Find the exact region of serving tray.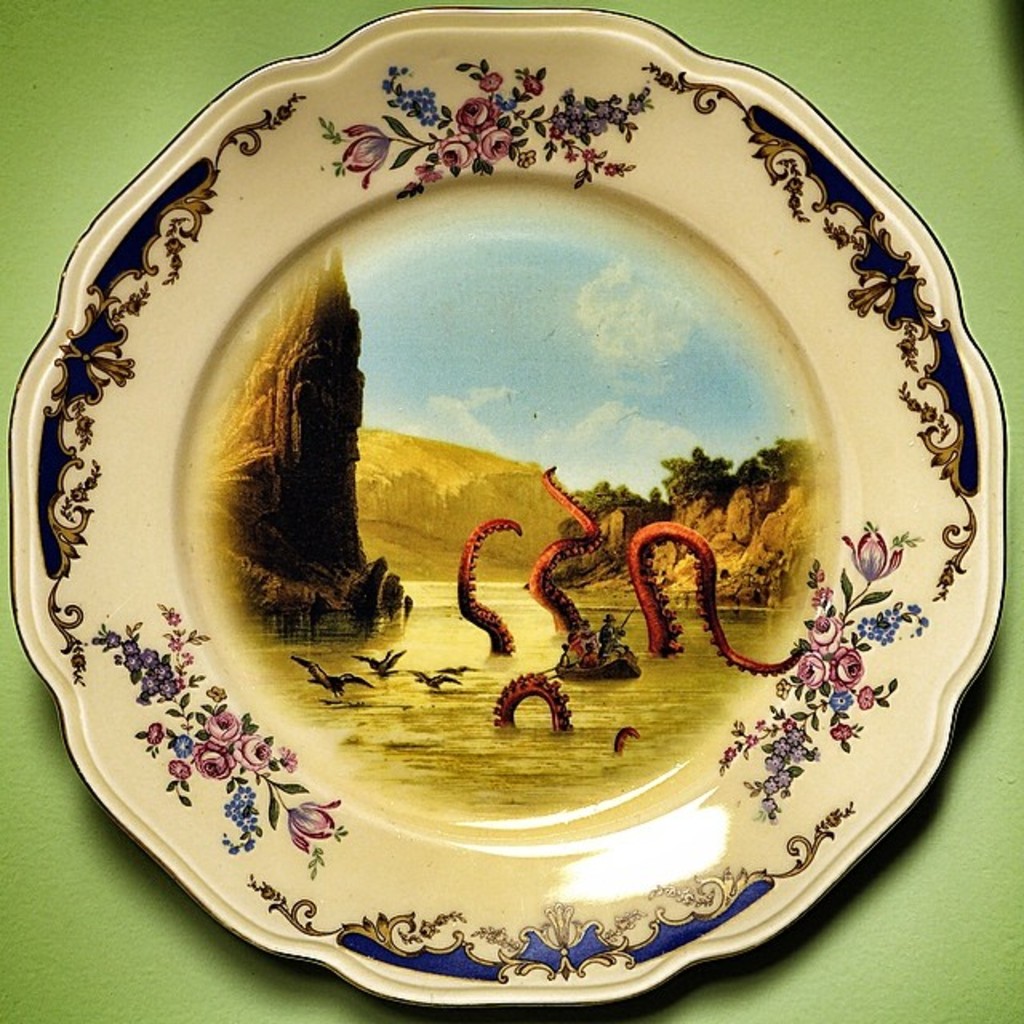
Exact region: bbox=(58, 34, 952, 968).
